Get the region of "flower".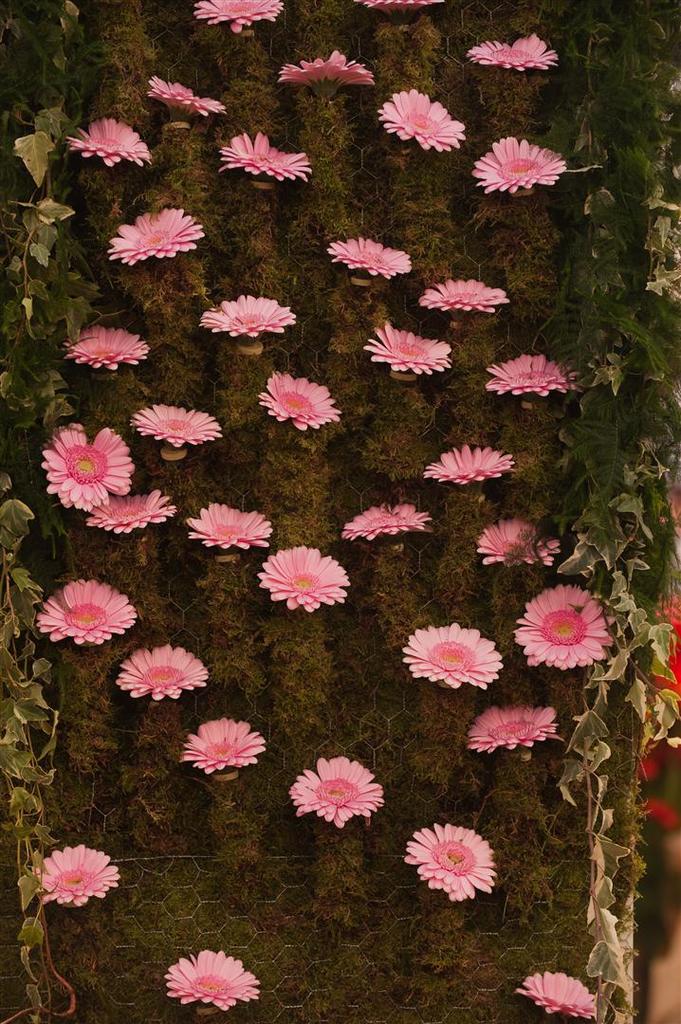
select_region(513, 962, 600, 1023).
